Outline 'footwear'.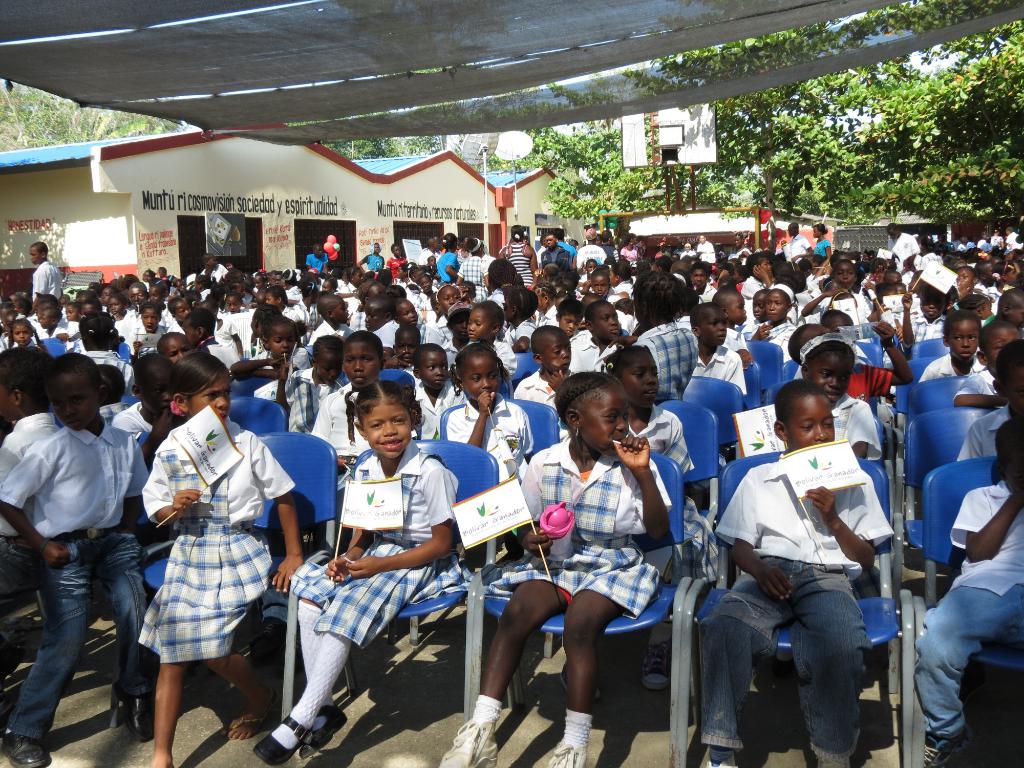
Outline: 222:708:272:740.
